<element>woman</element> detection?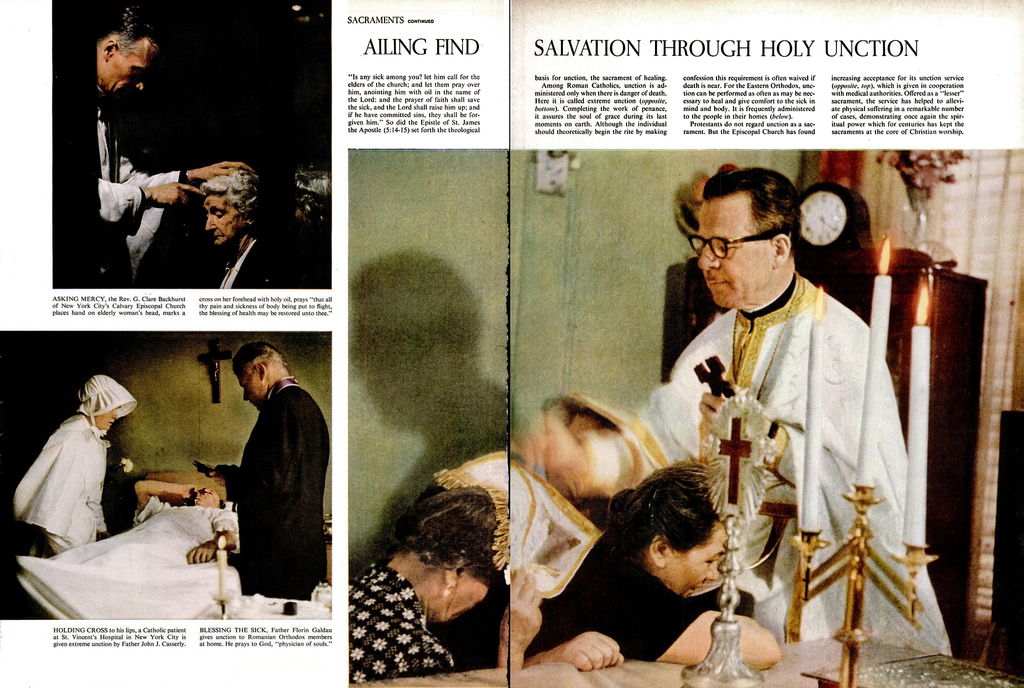
crop(344, 470, 544, 684)
